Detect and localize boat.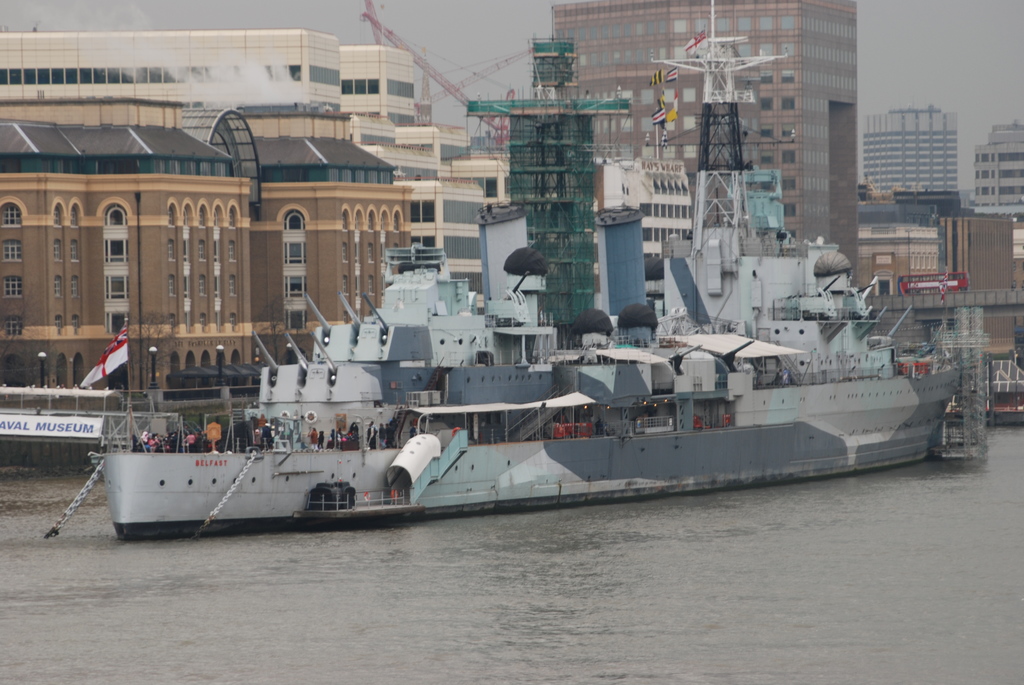
Localized at crop(72, 77, 973, 519).
